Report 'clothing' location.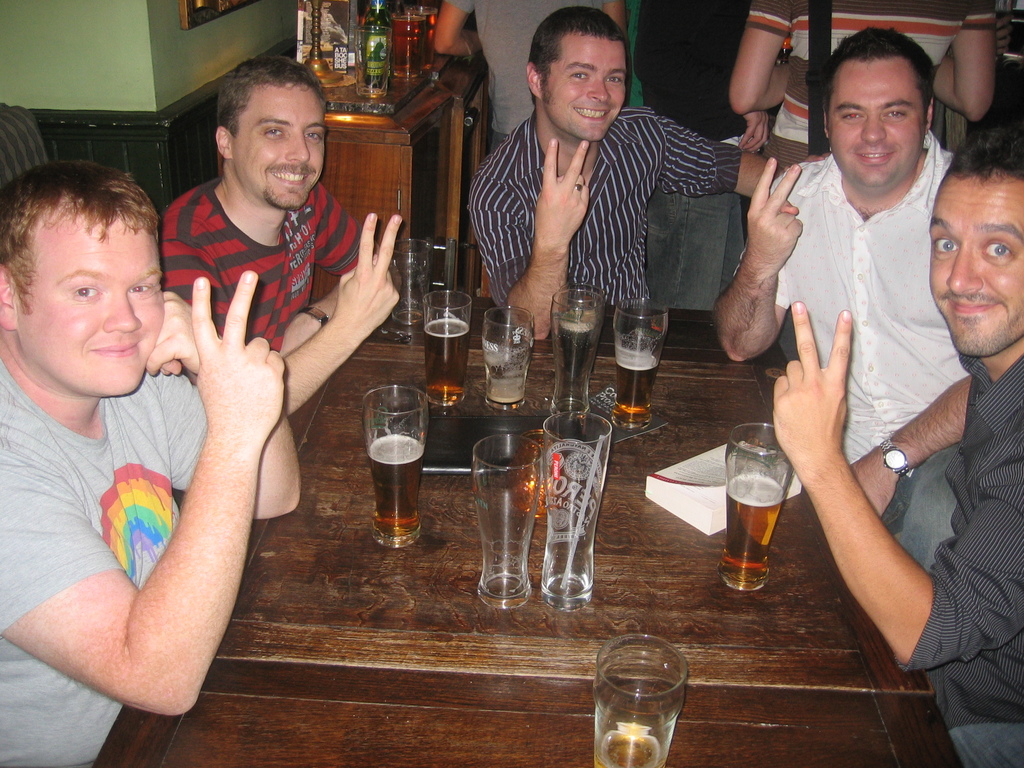
Report: [0,353,209,767].
